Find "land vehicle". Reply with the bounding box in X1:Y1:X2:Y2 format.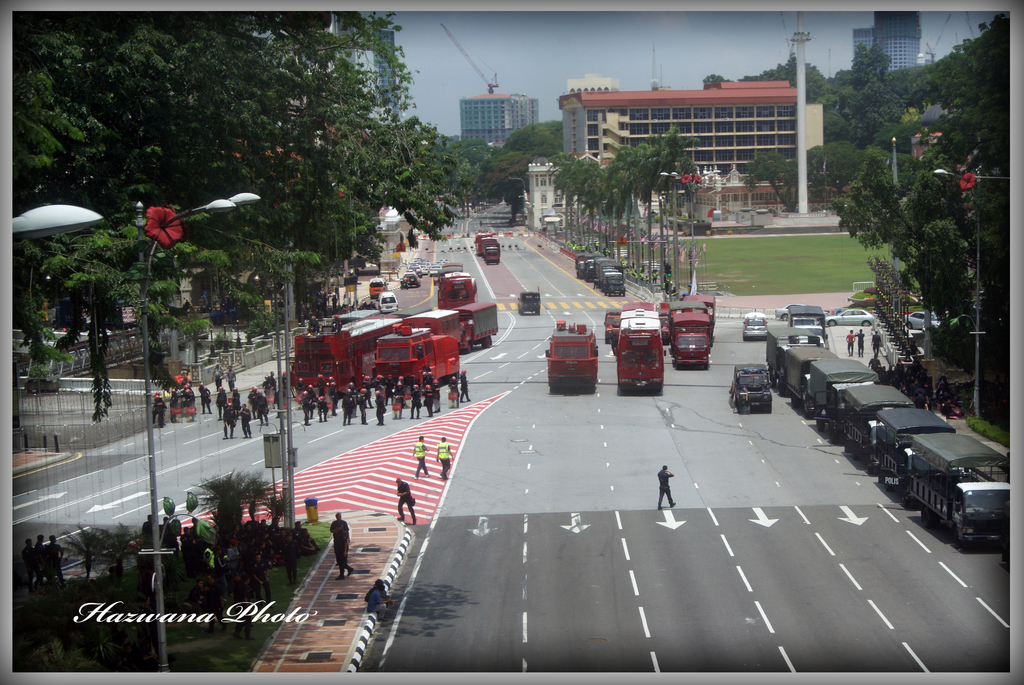
601:271:627:298.
